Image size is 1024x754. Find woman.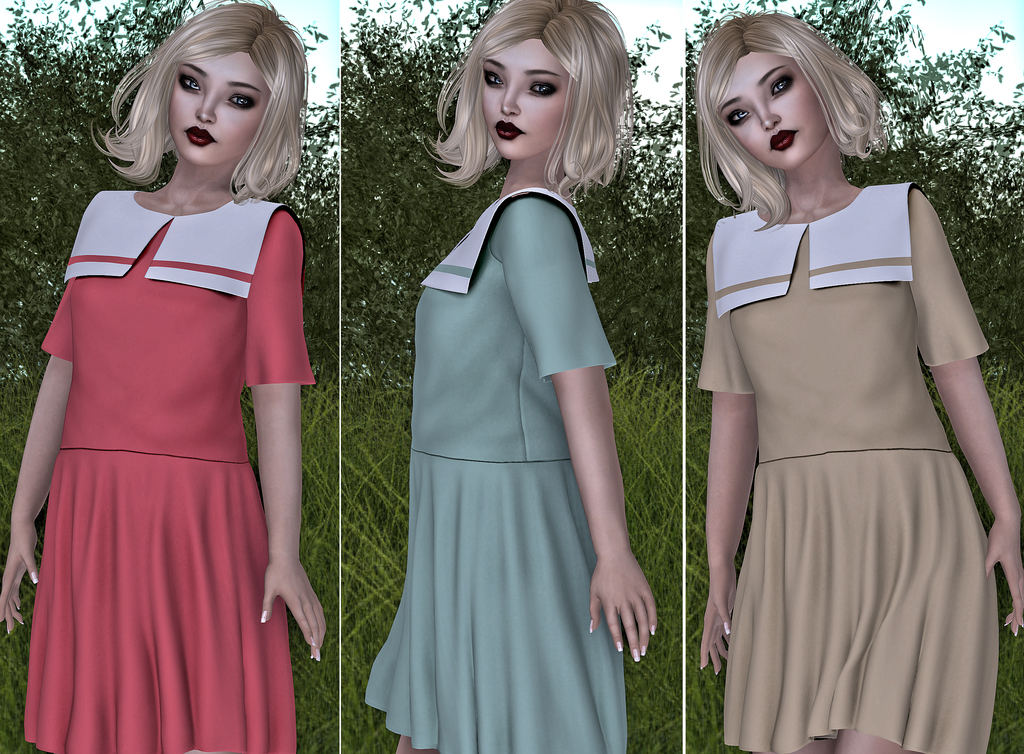
x1=0 y1=2 x2=326 y2=753.
